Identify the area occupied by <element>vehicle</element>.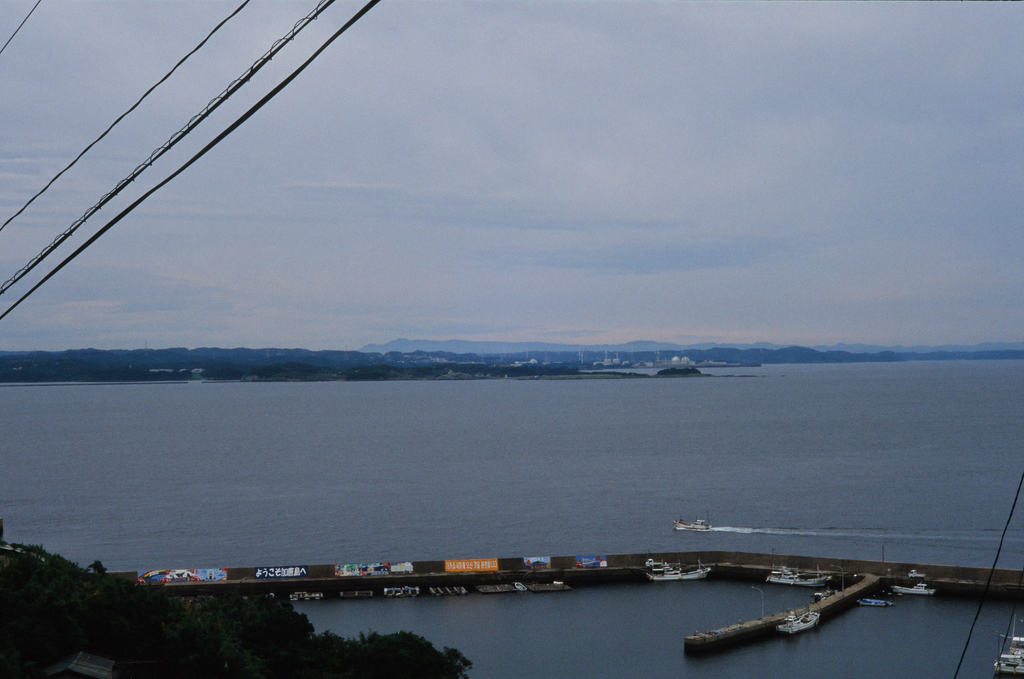
Area: x1=515 y1=577 x2=525 y2=594.
